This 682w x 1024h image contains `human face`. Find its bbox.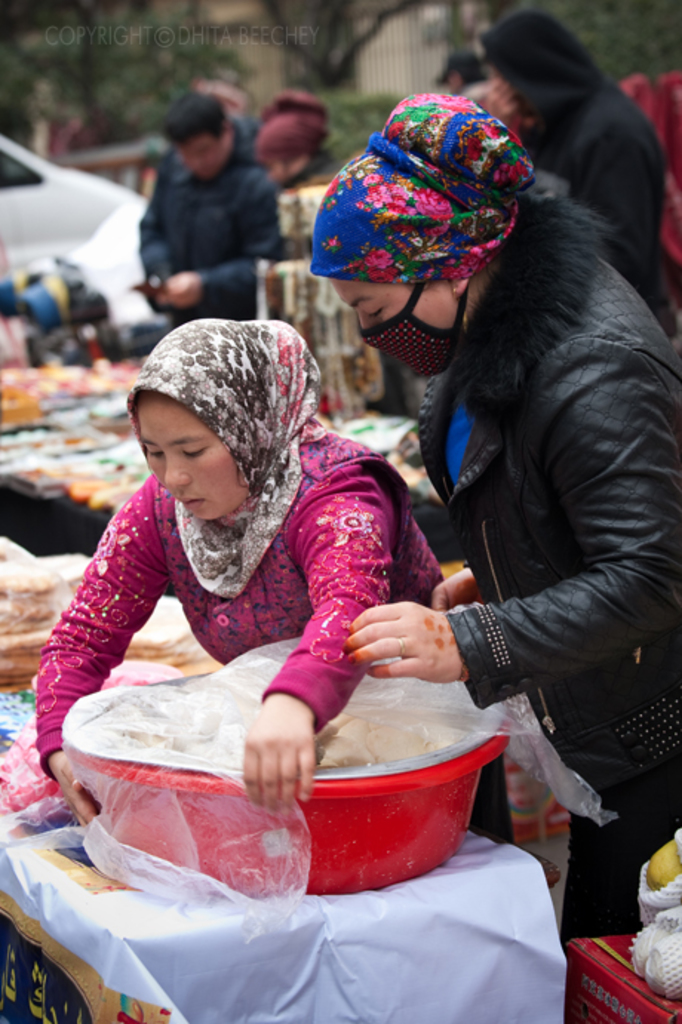
(328, 270, 451, 339).
